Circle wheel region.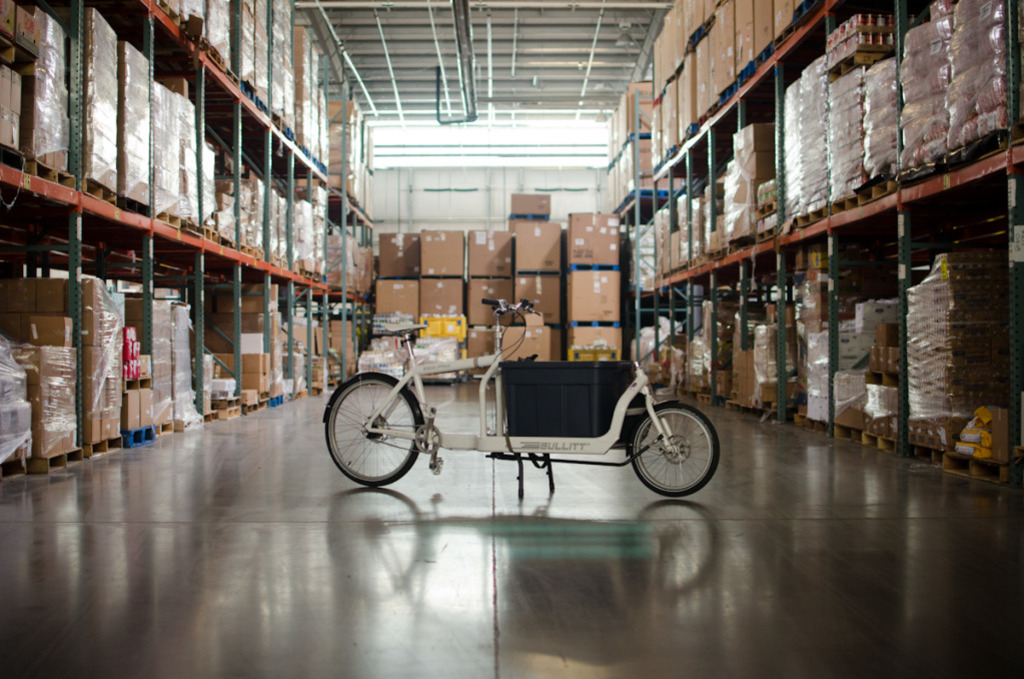
Region: rect(410, 421, 445, 458).
